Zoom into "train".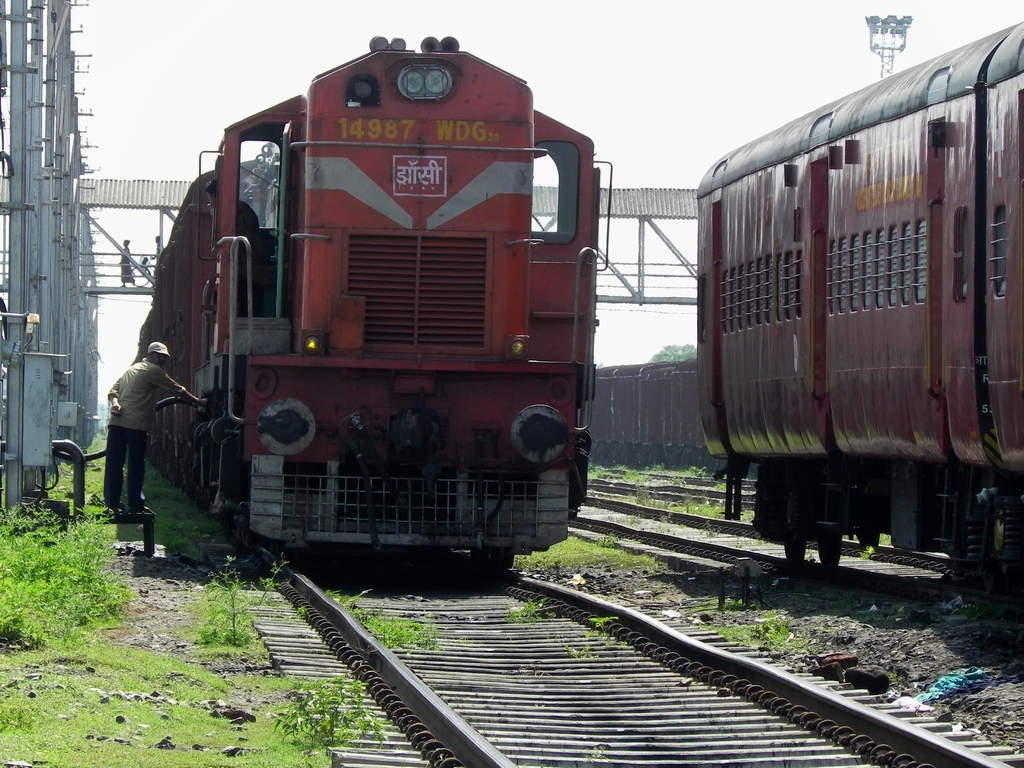
Zoom target: left=694, top=20, right=1023, bottom=610.
